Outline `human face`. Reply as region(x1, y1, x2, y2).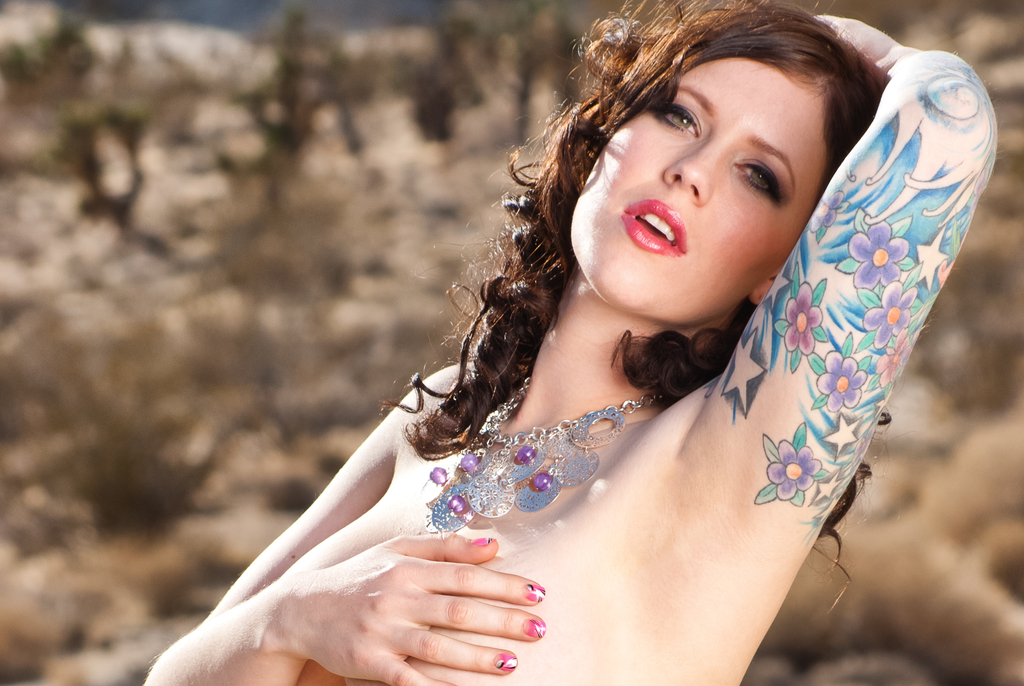
region(564, 59, 814, 331).
